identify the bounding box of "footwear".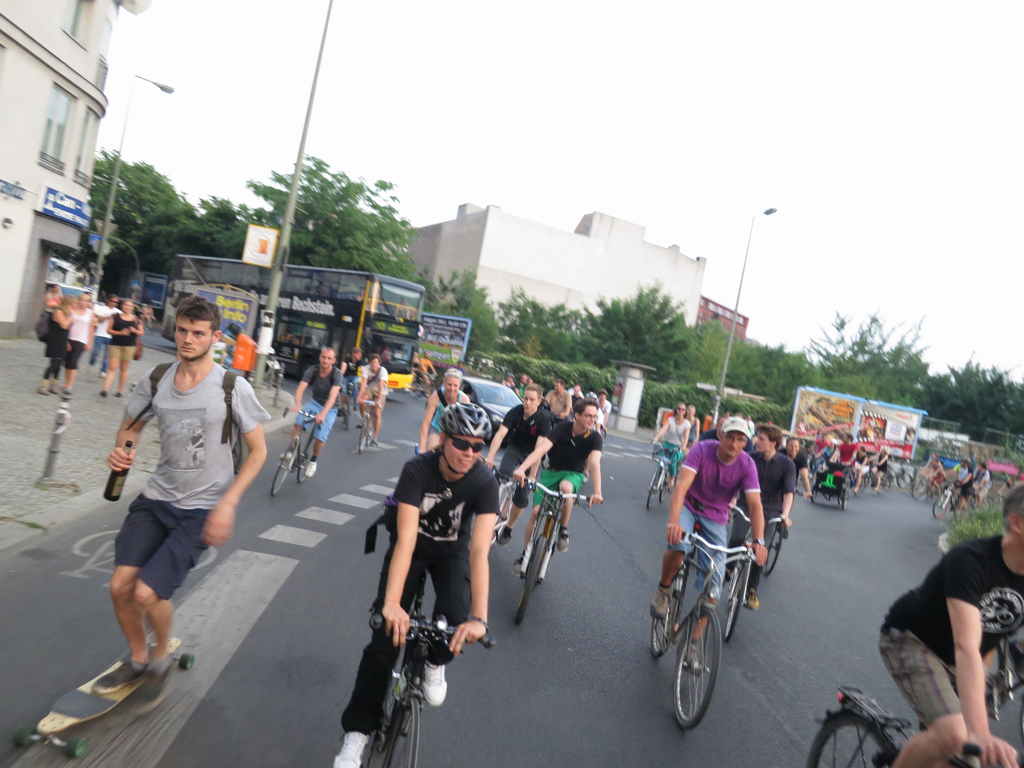
box=[353, 408, 358, 412].
